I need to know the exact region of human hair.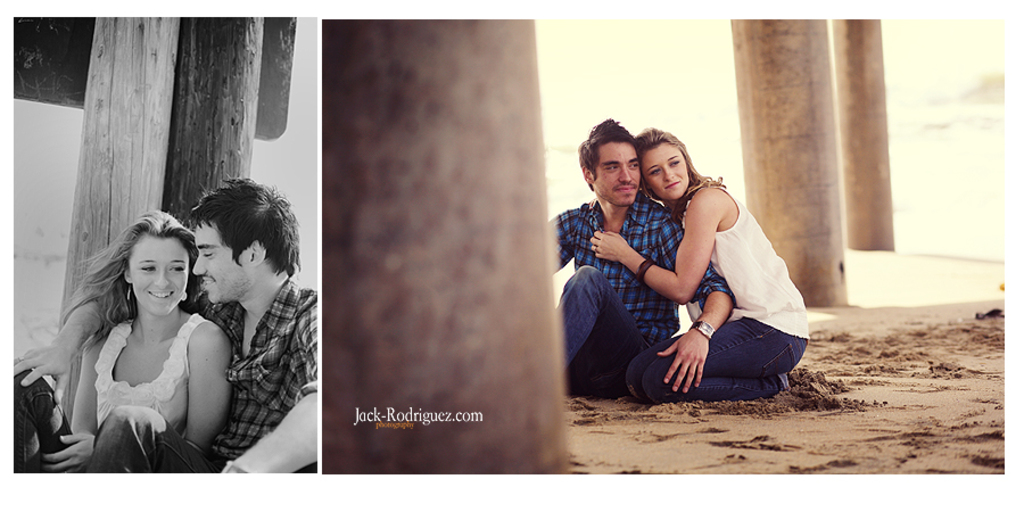
Region: (192, 179, 304, 276).
